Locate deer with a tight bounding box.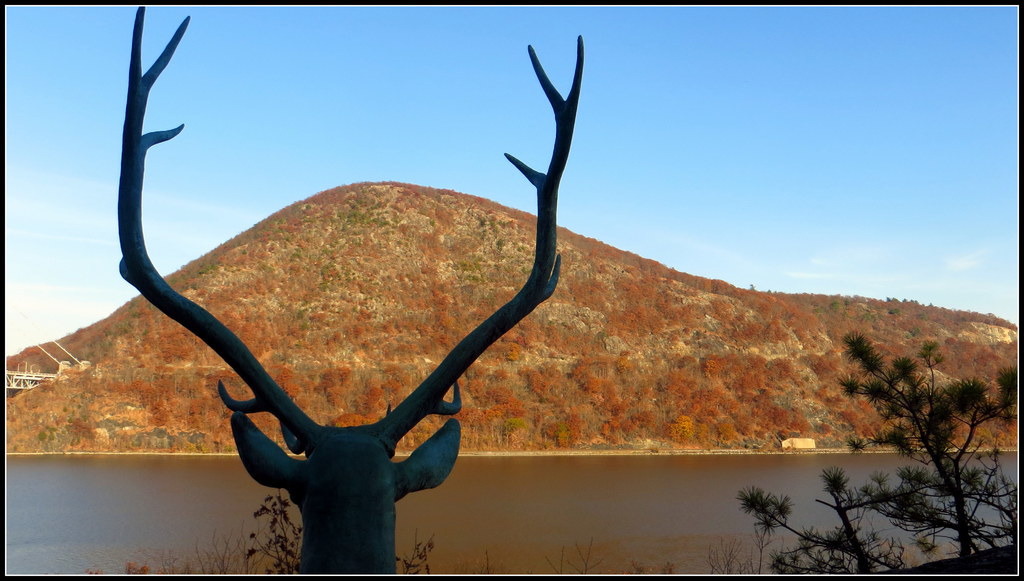
(118, 7, 582, 571).
